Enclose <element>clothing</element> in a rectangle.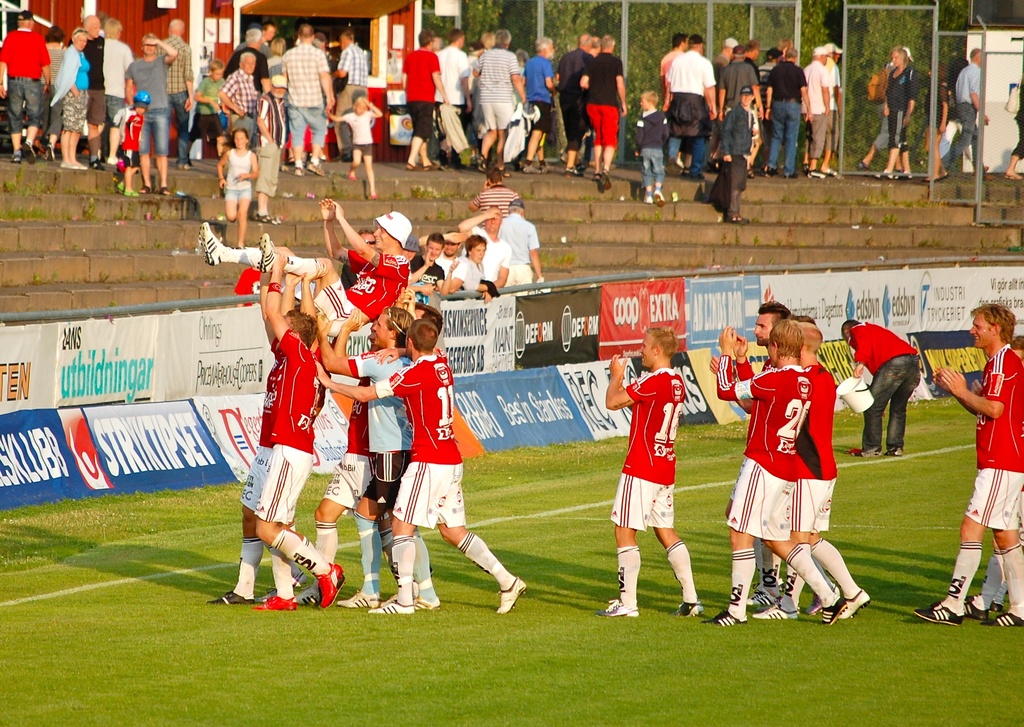
select_region(724, 51, 760, 115).
